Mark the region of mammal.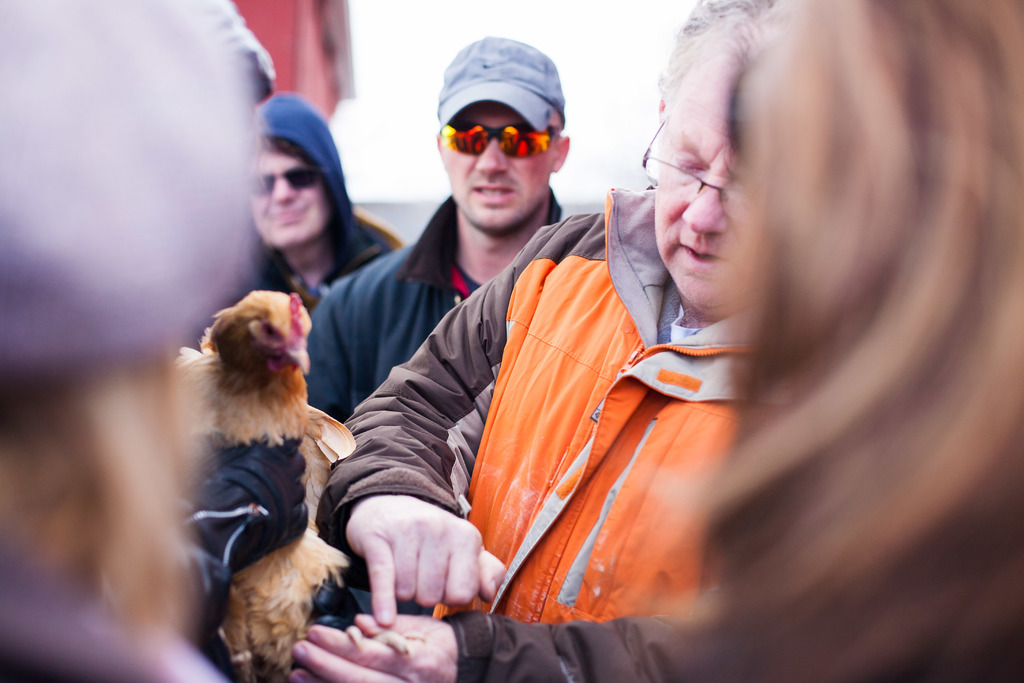
Region: [0,0,278,682].
